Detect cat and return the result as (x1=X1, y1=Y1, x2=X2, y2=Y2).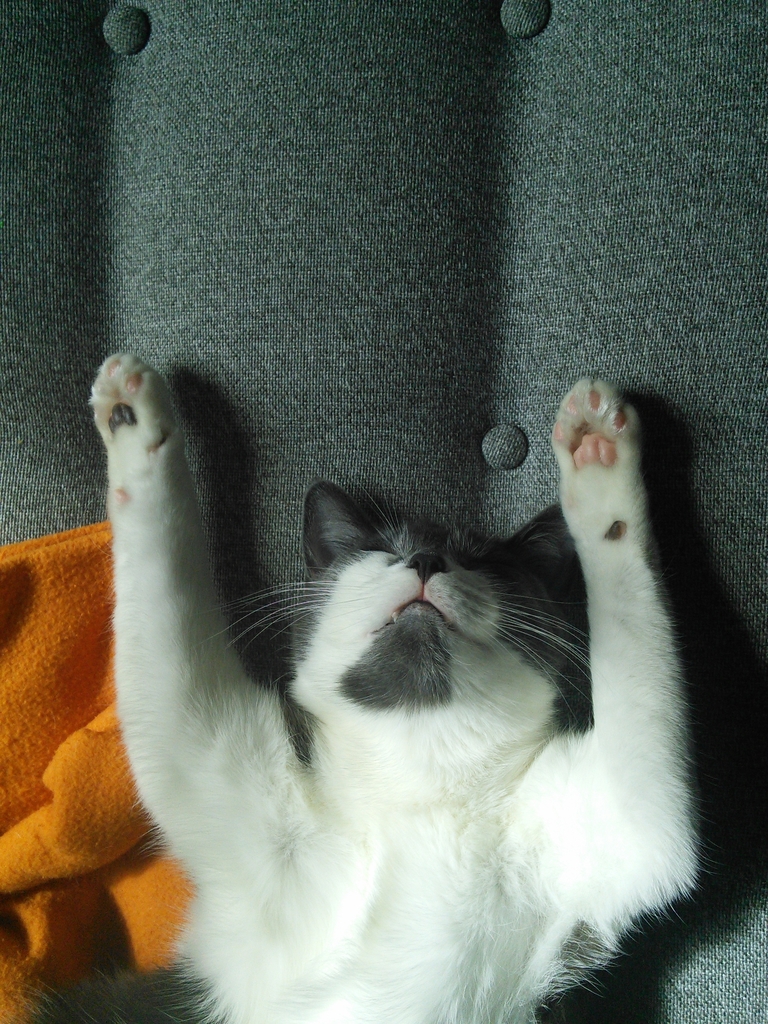
(x1=33, y1=344, x2=707, y2=1023).
